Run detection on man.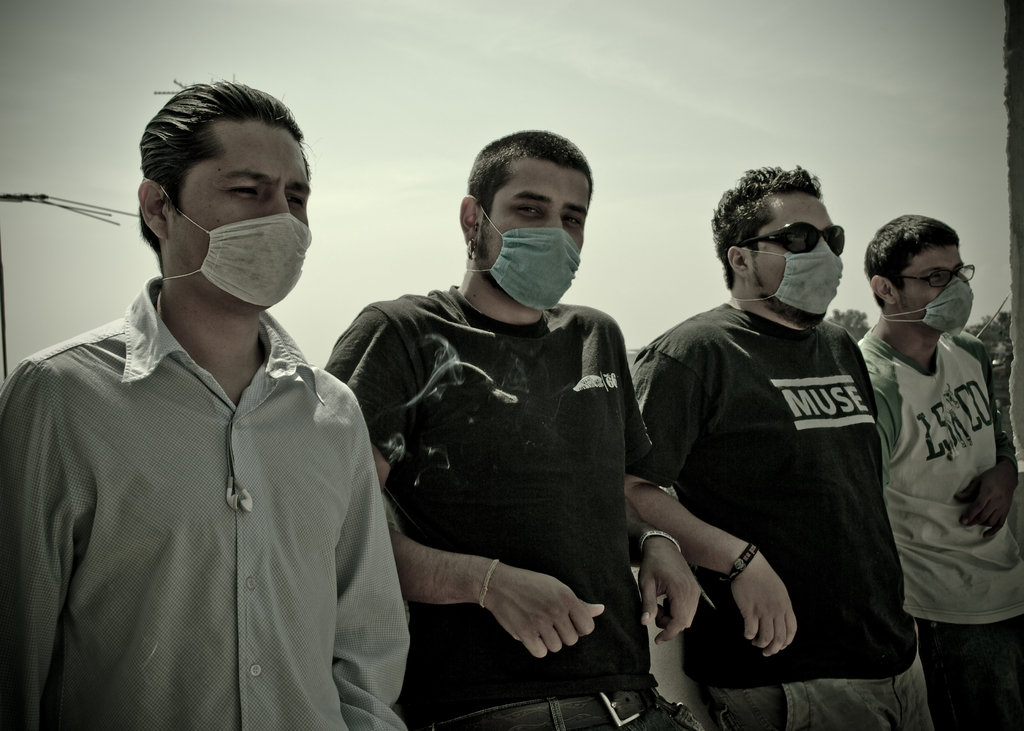
Result: 858 214 1023 730.
